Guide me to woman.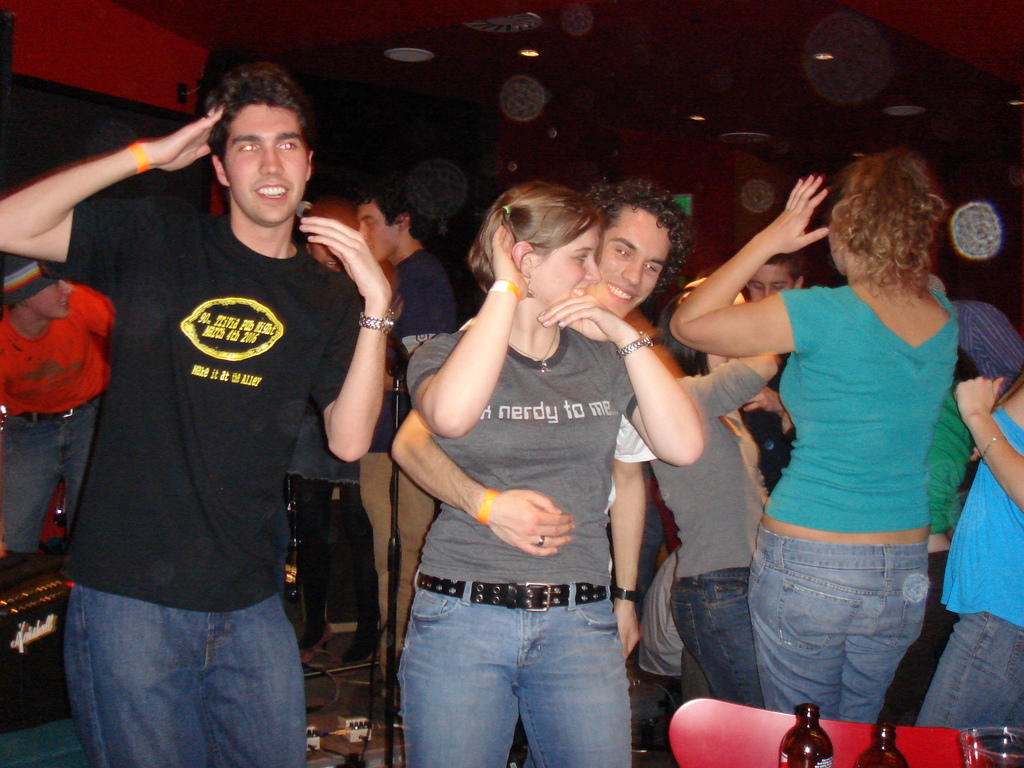
Guidance: region(397, 182, 704, 767).
